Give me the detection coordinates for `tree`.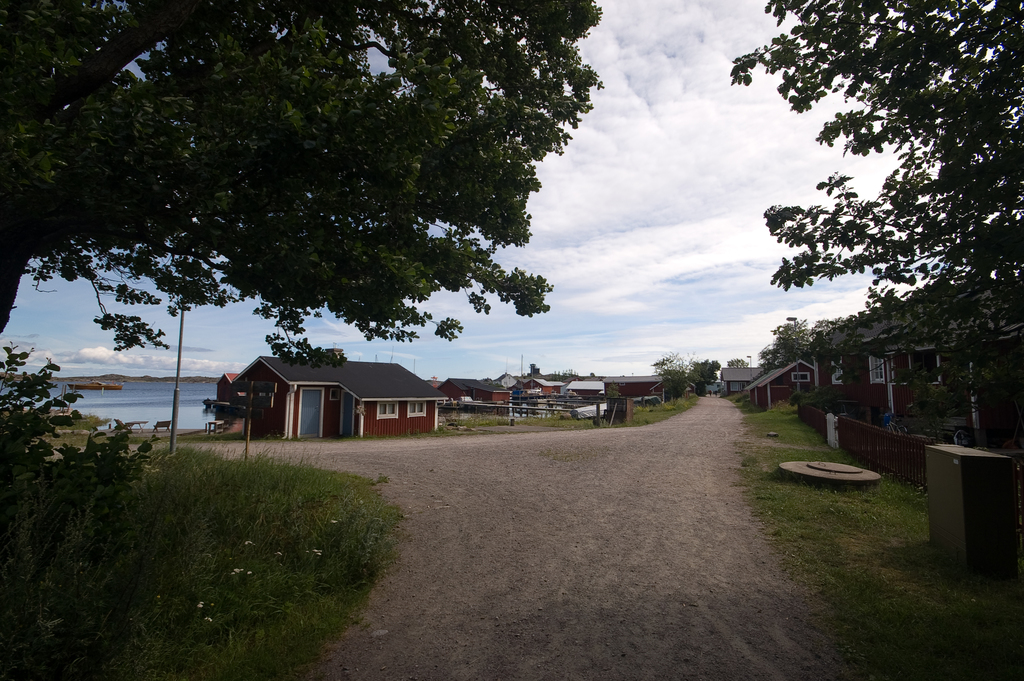
BBox(653, 352, 692, 405).
